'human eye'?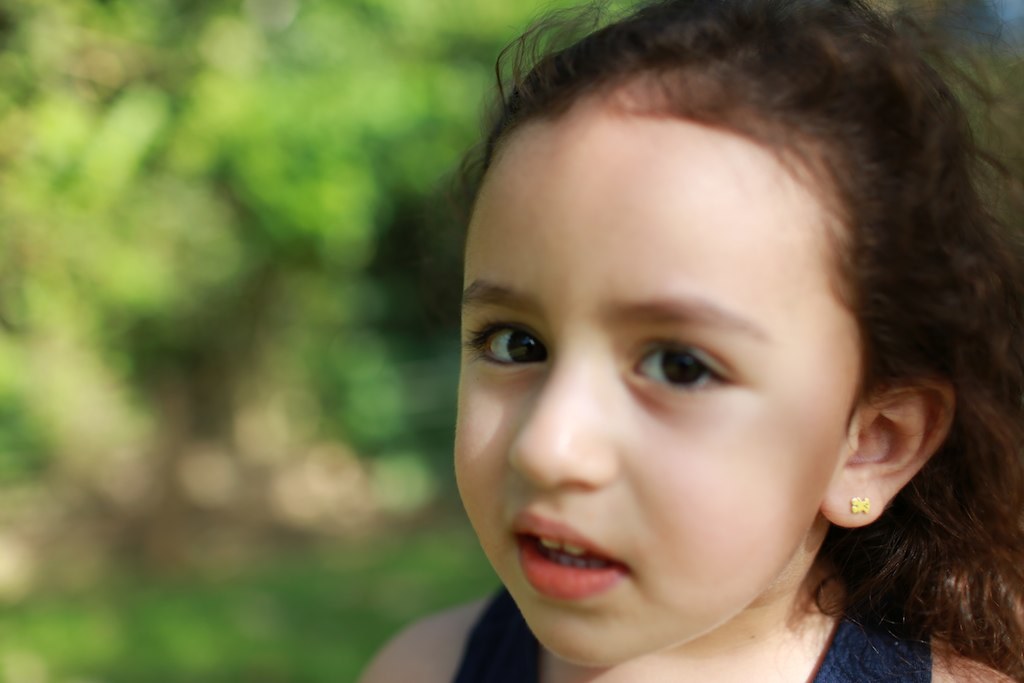
616/334/741/403
